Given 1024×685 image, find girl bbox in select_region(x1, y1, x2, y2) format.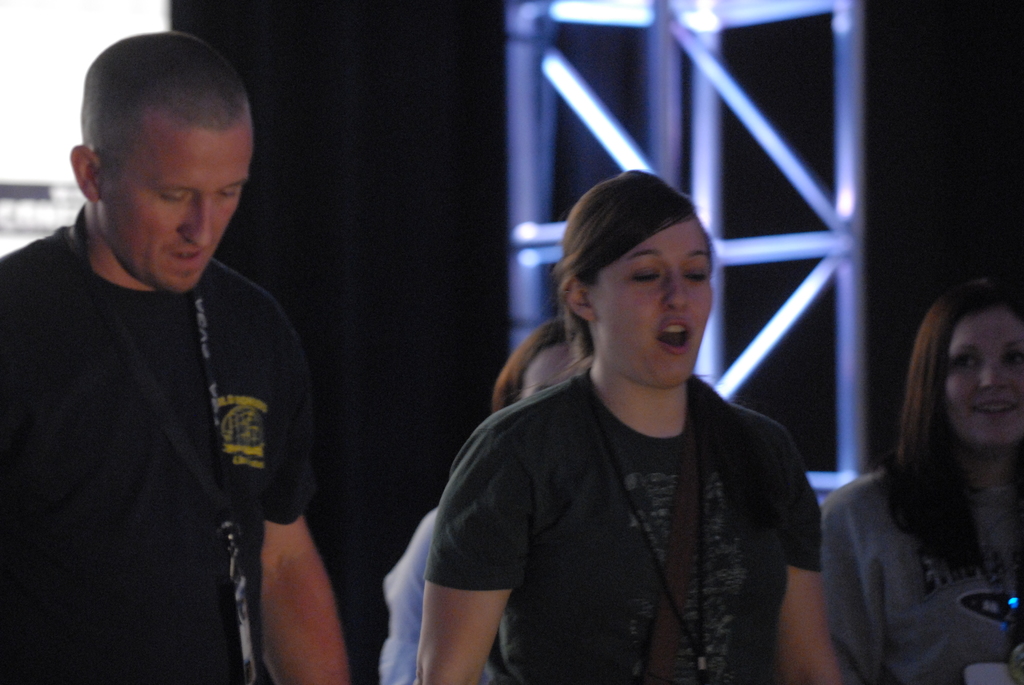
select_region(820, 269, 1023, 684).
